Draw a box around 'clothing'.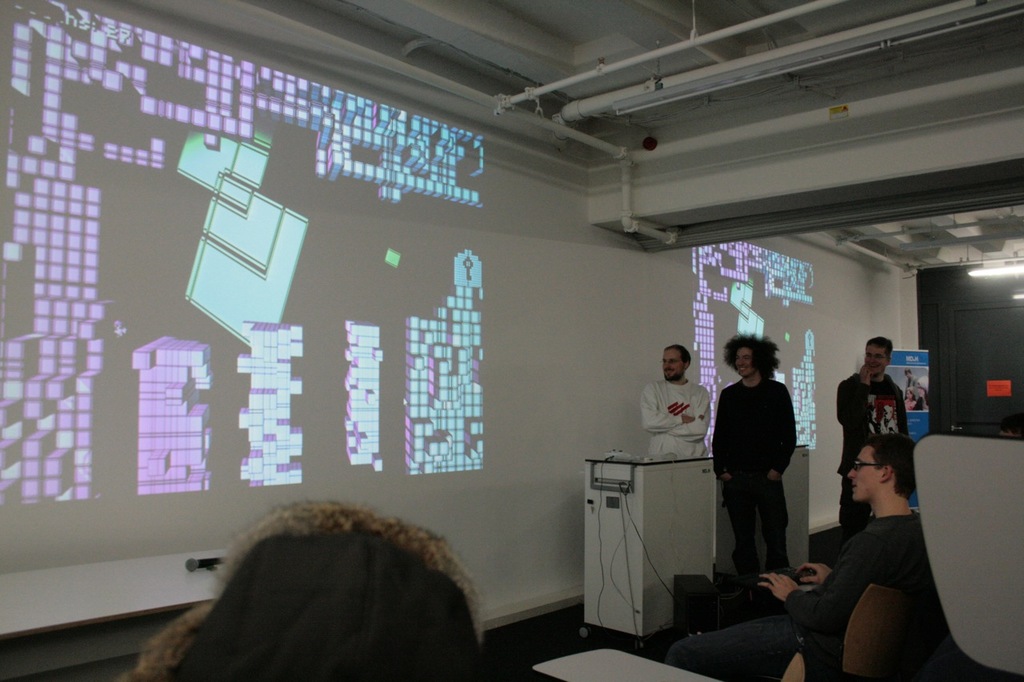
(718, 352, 810, 572).
